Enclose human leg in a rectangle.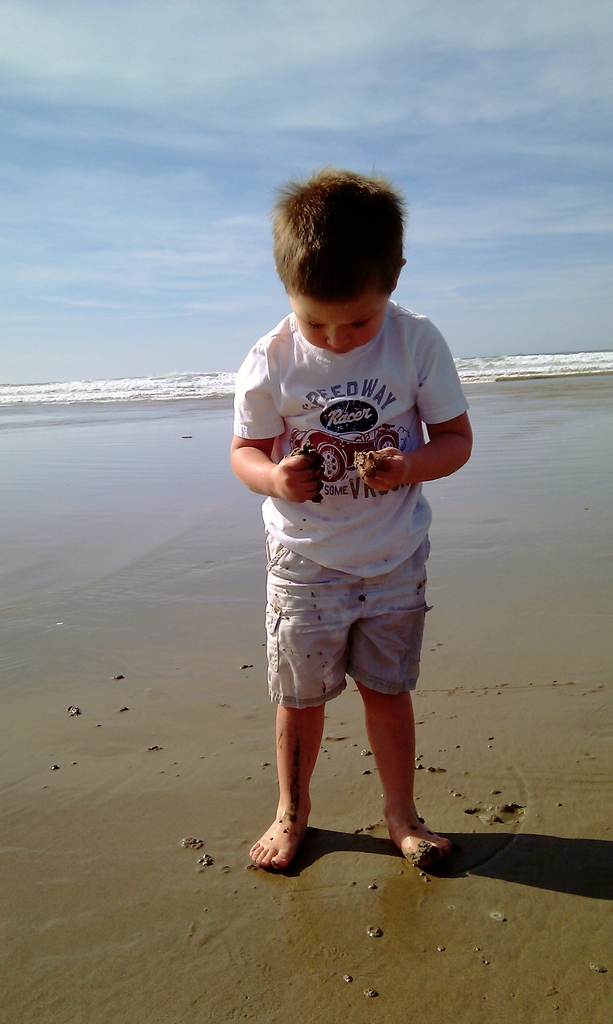
(250, 708, 324, 865).
